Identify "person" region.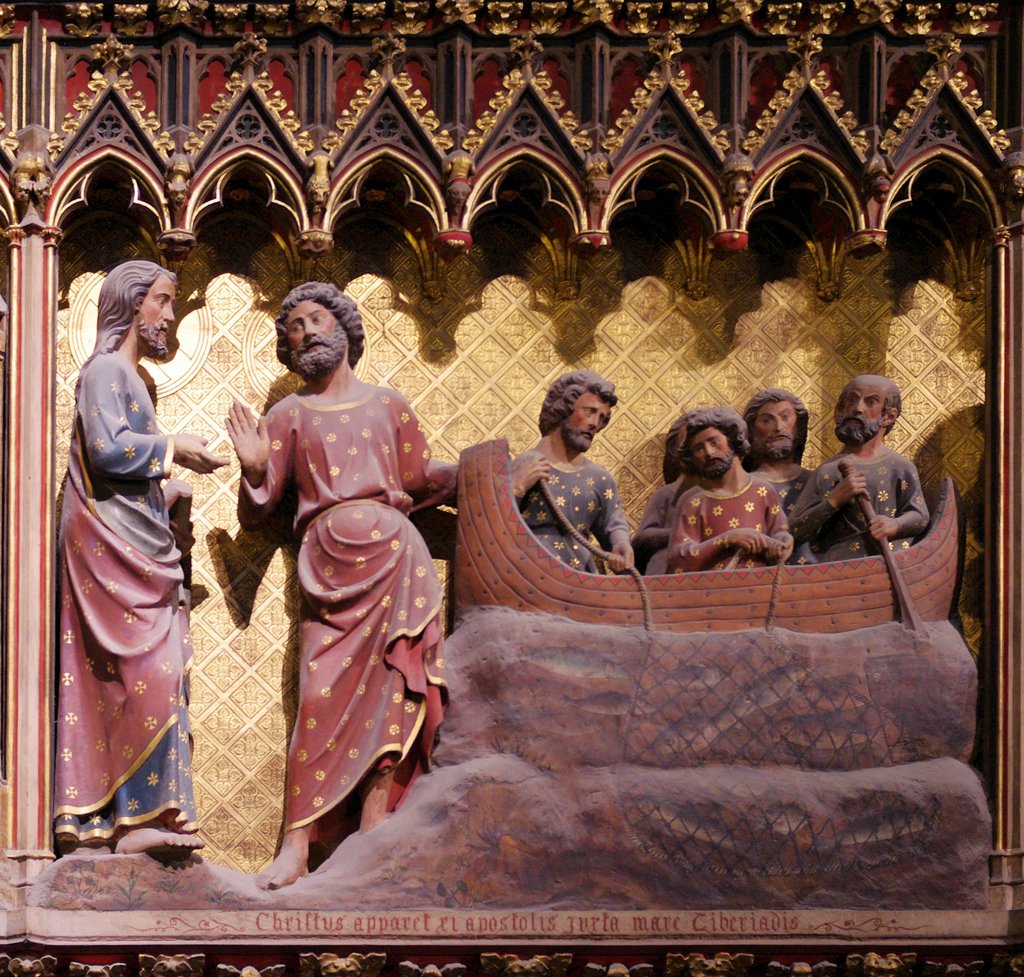
Region: [666, 404, 792, 569].
